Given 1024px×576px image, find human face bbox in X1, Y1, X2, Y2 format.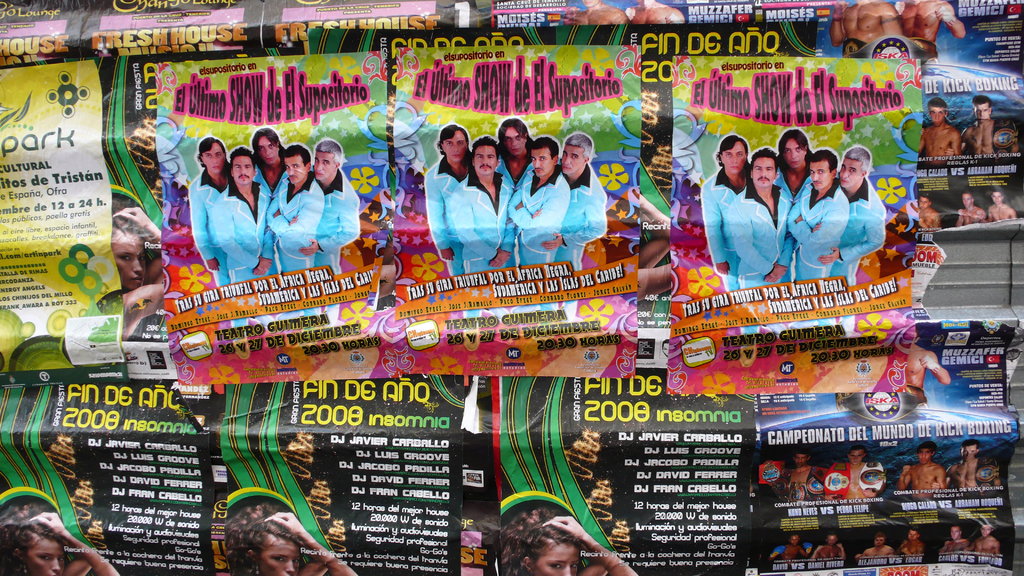
723, 143, 747, 172.
